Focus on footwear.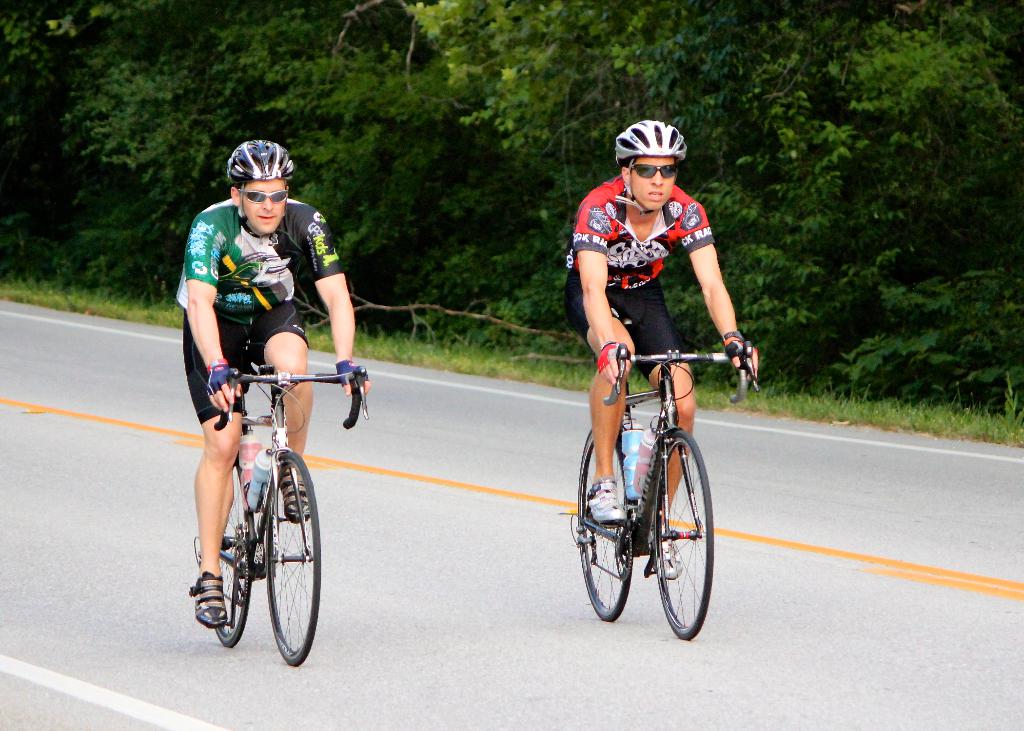
Focused at (187,570,230,629).
